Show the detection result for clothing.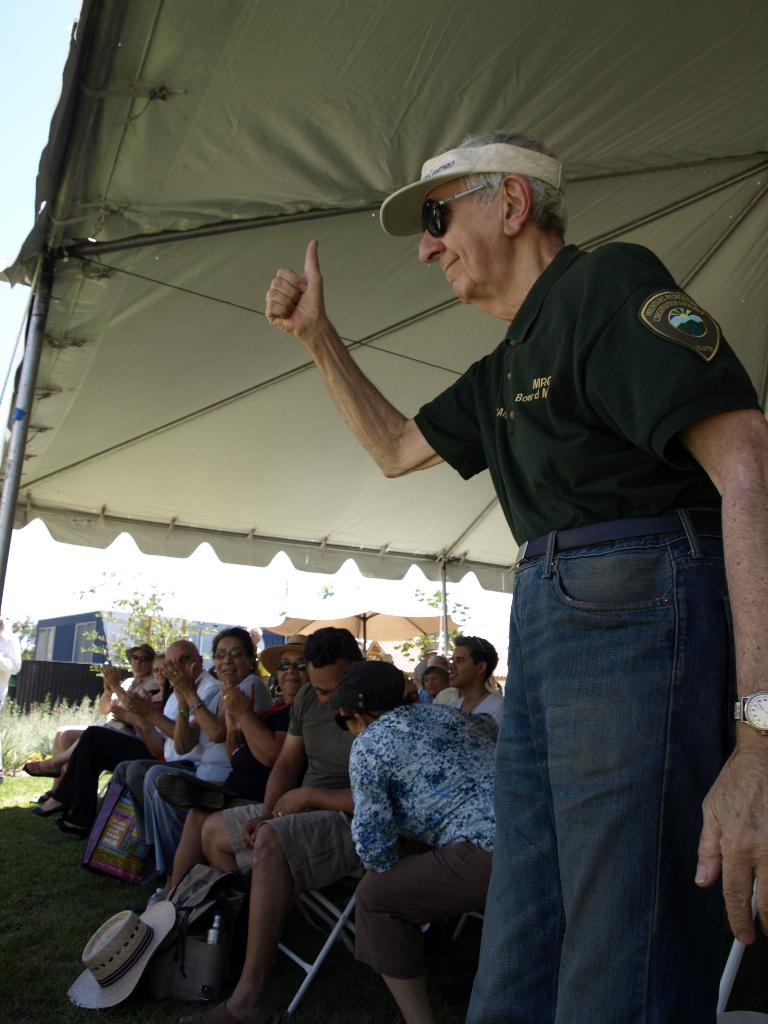
x1=290, y1=684, x2=380, y2=804.
